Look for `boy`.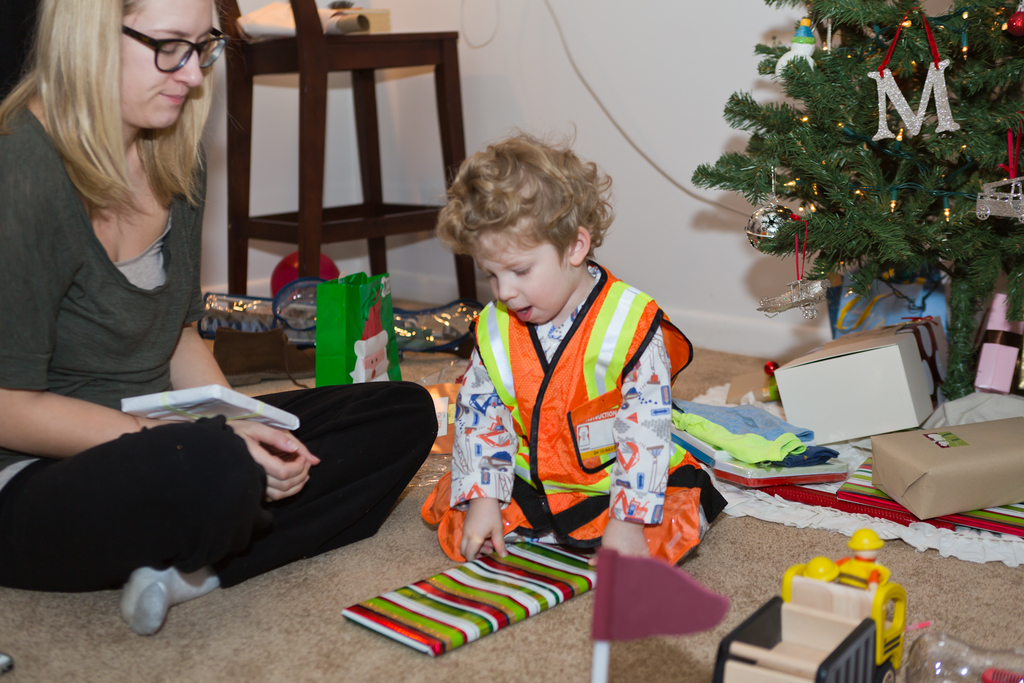
Found: 415:137:691:576.
